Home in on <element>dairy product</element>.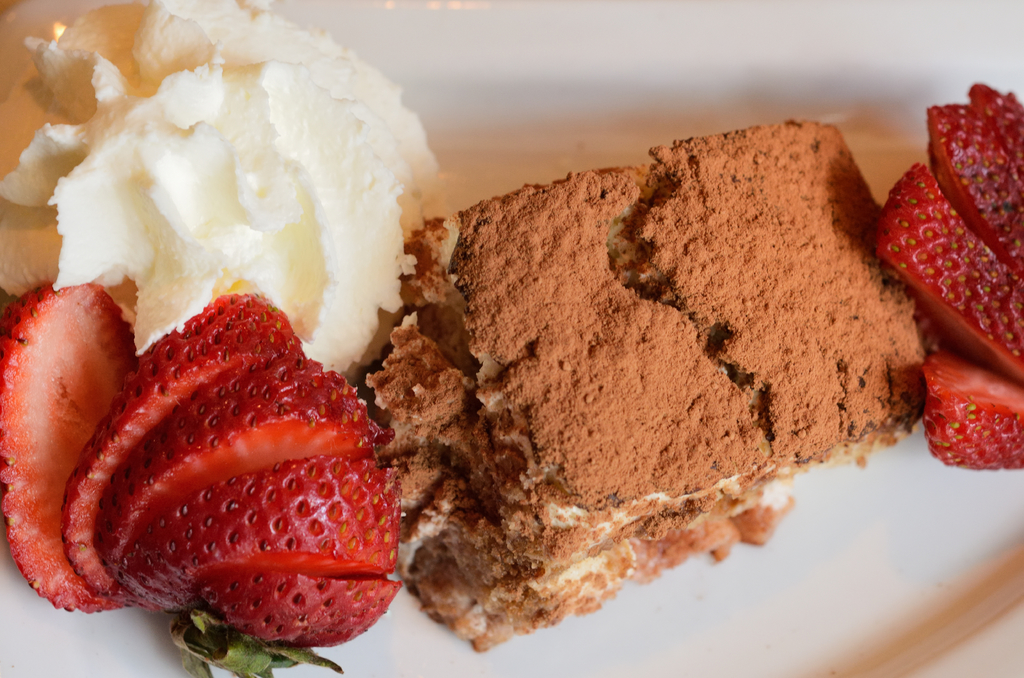
Homed in at (0, 0, 440, 386).
